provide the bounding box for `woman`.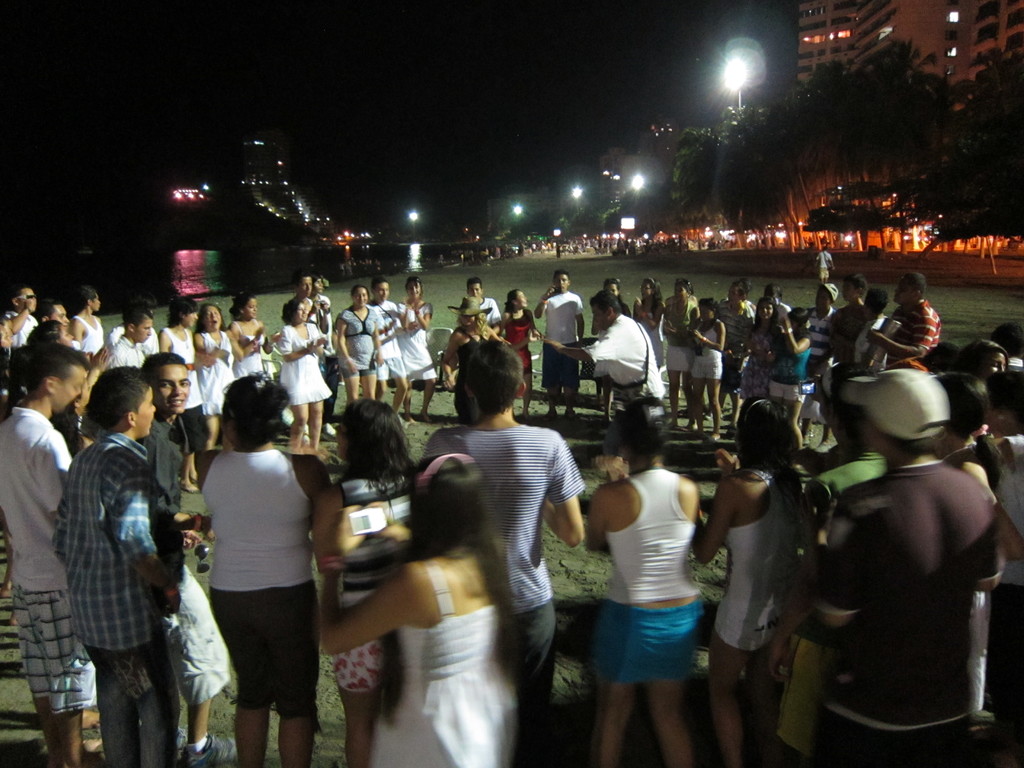
locate(169, 367, 334, 760).
